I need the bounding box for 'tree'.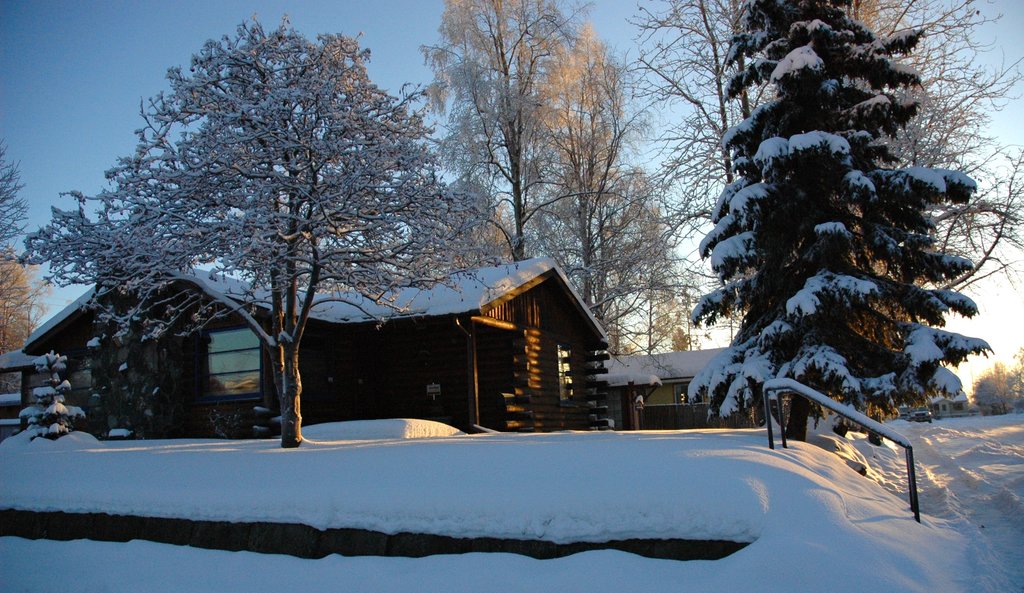
Here it is: bbox=[671, 0, 984, 441].
